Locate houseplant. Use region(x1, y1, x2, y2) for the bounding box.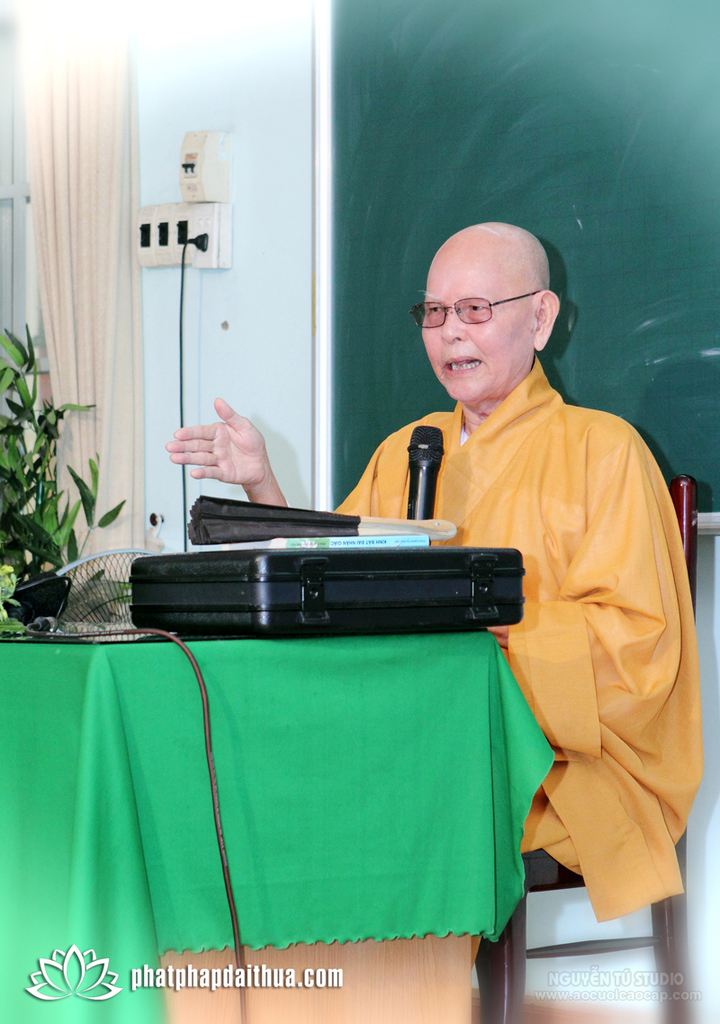
region(0, 320, 133, 634).
